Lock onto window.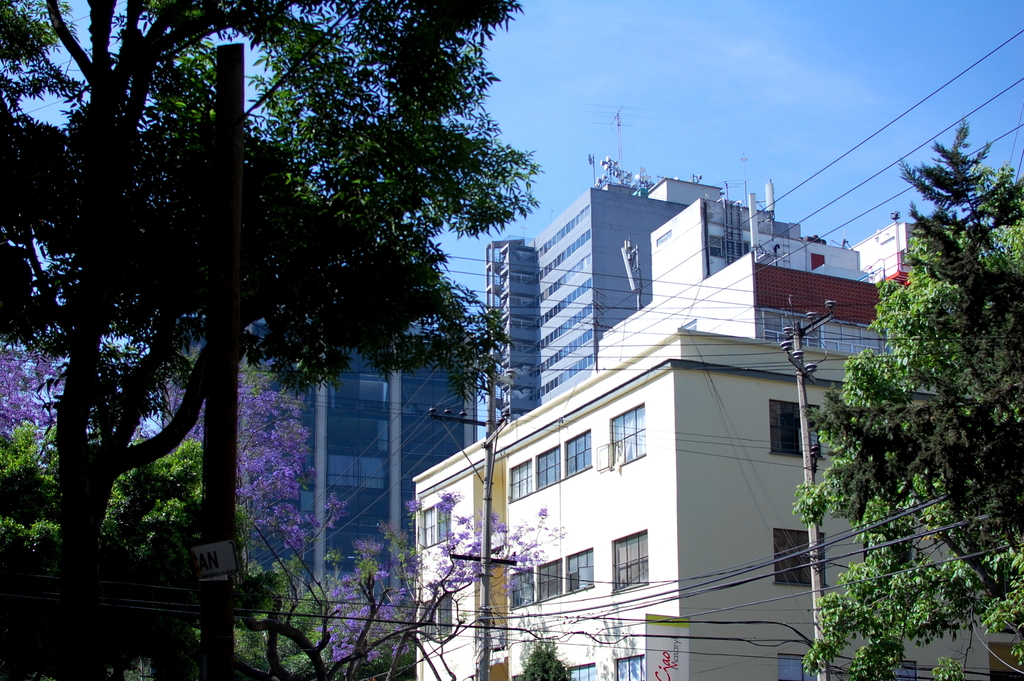
Locked: (x1=538, y1=557, x2=564, y2=600).
